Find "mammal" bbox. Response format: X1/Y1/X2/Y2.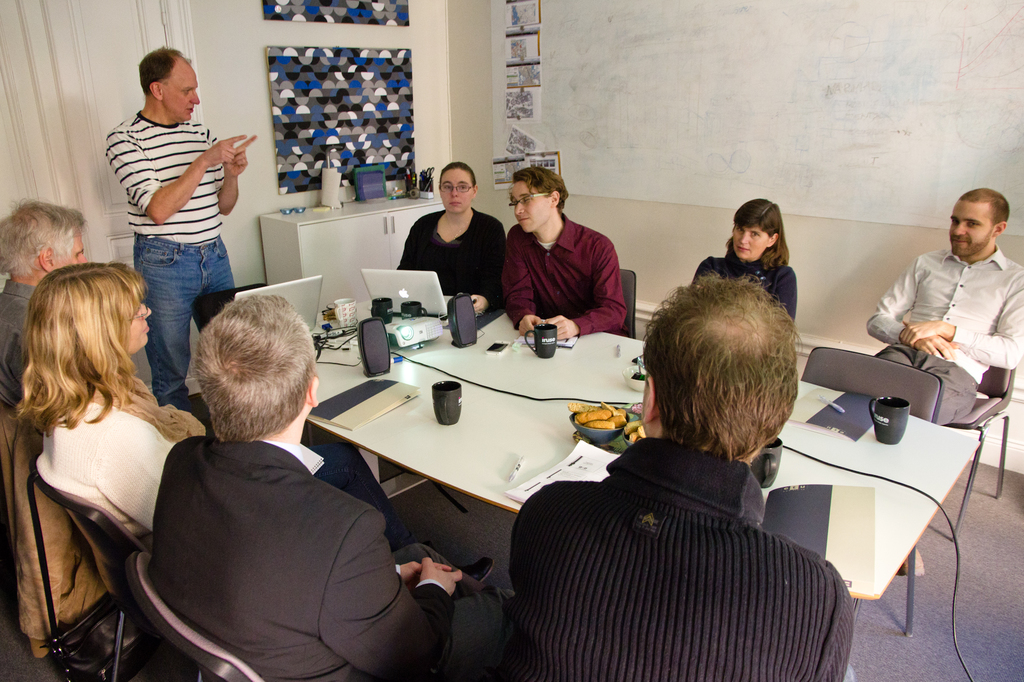
395/159/506/315.
